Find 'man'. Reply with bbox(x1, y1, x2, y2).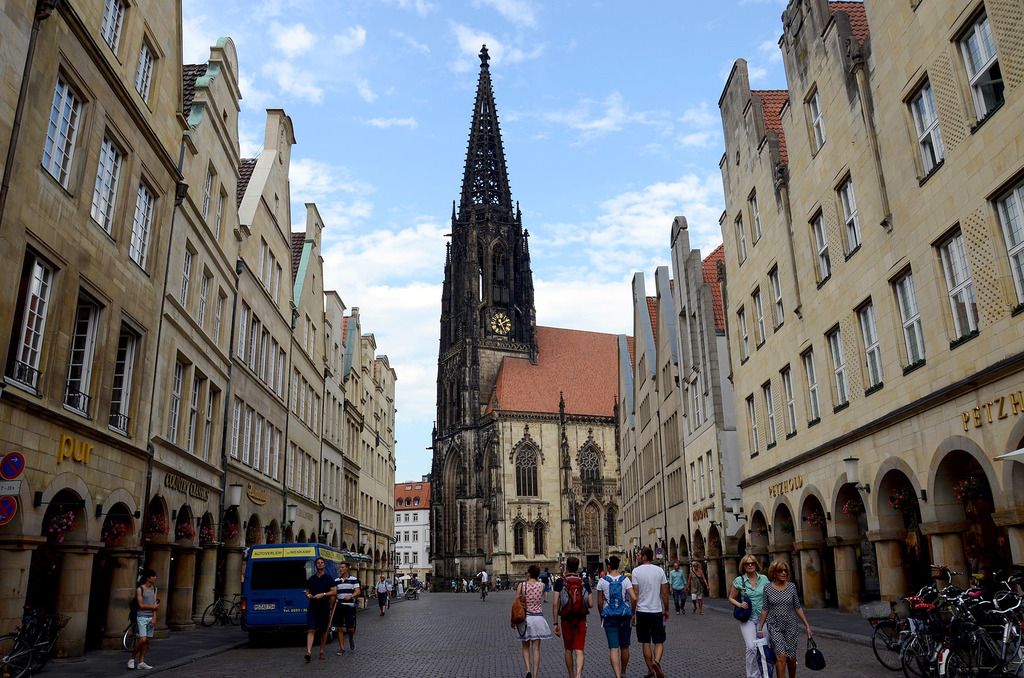
bbox(301, 557, 337, 661).
